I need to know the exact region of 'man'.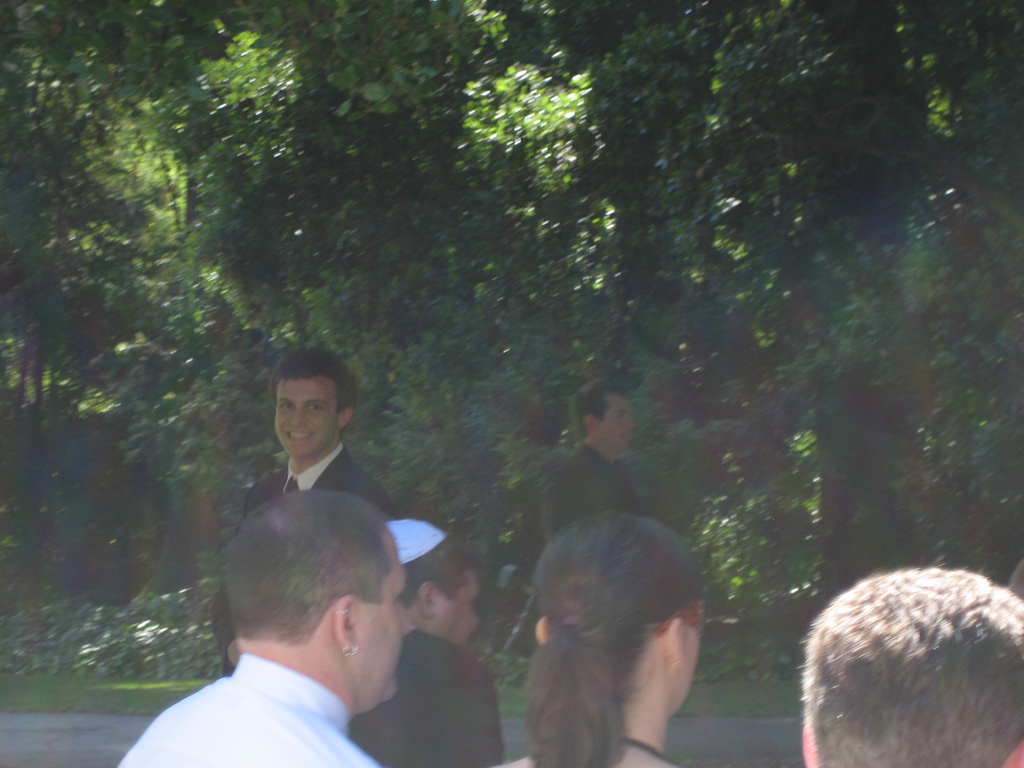
Region: <bbox>109, 487, 417, 767</bbox>.
